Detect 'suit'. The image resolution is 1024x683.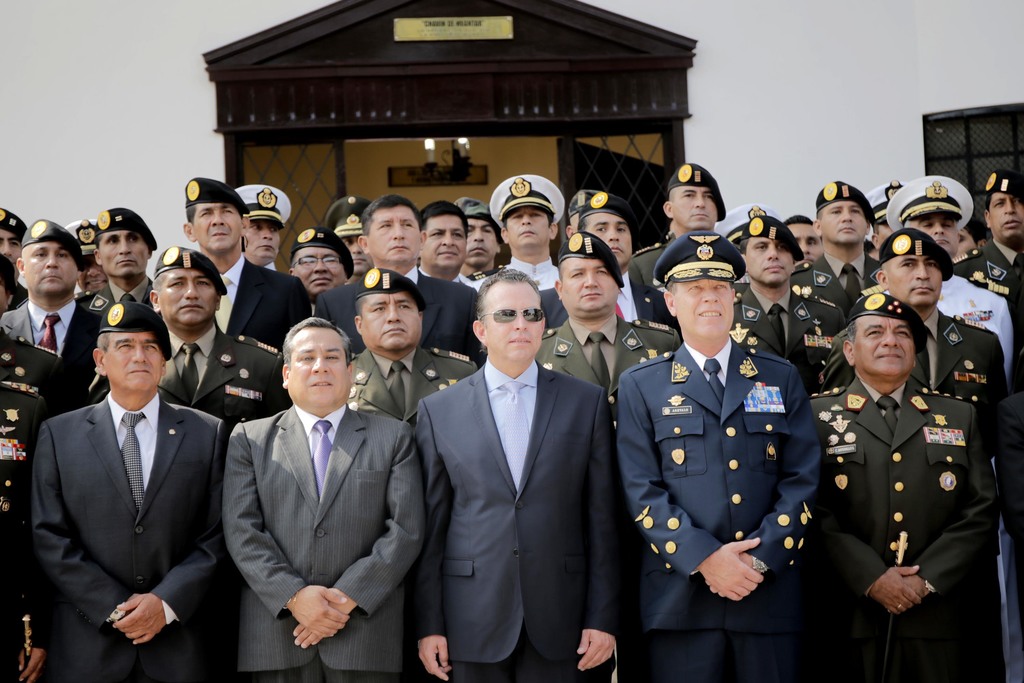
214/251/315/352.
